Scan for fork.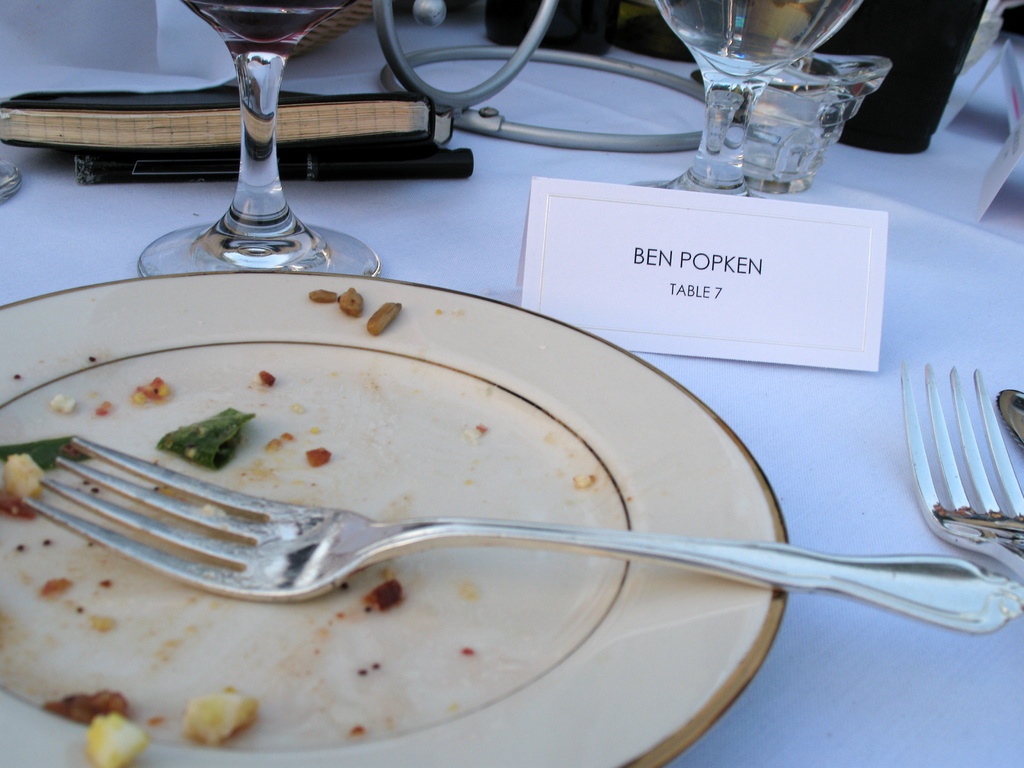
Scan result: <region>22, 435, 1023, 608</region>.
